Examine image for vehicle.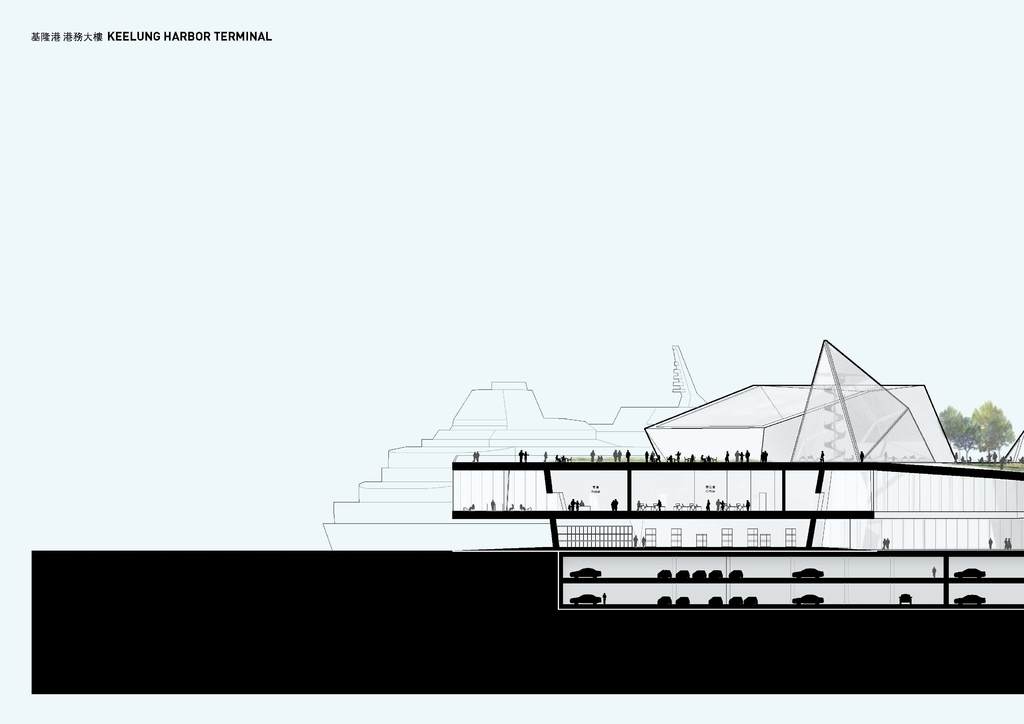
Examination result: {"x1": 674, "y1": 594, "x2": 692, "y2": 604}.
